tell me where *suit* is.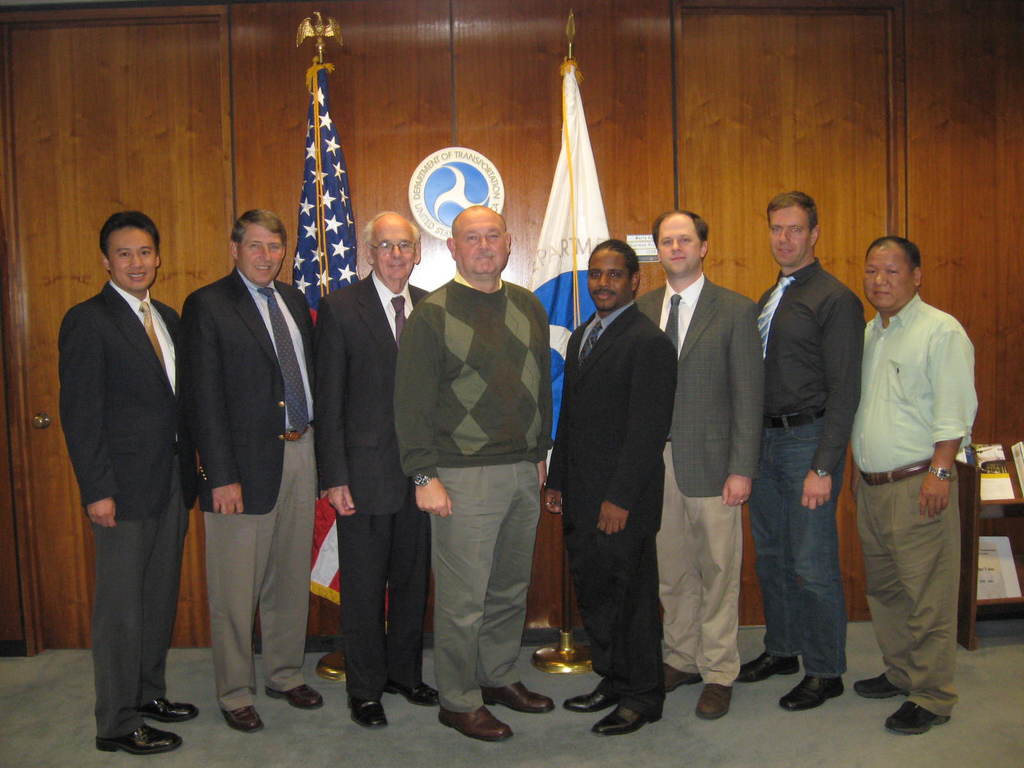
*suit* is at [x1=314, y1=270, x2=432, y2=704].
